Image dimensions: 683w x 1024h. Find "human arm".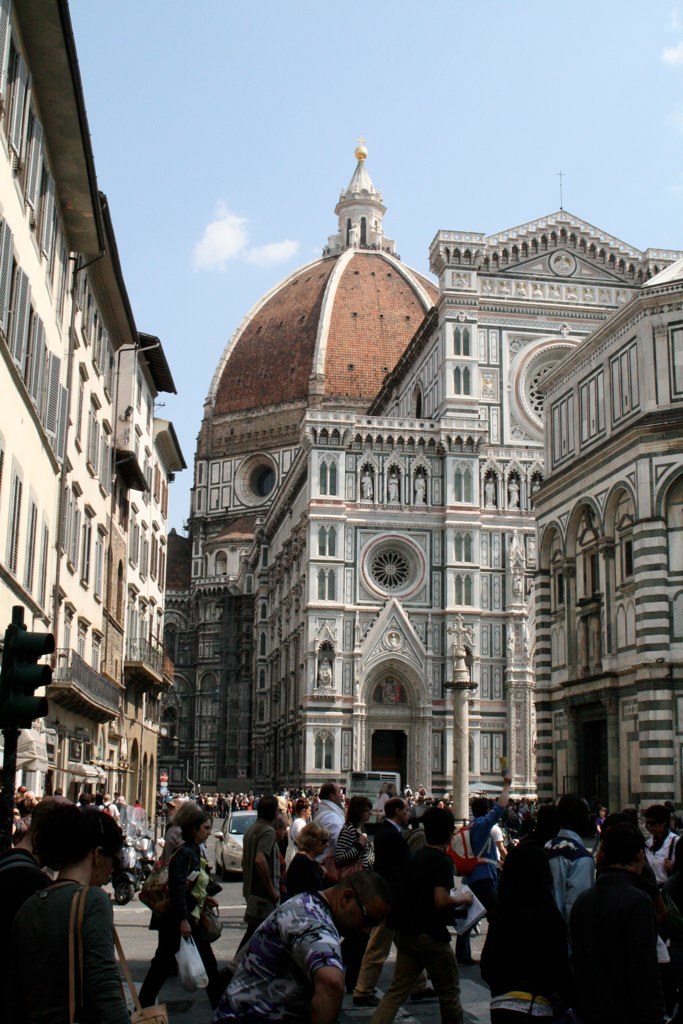
crop(431, 850, 470, 910).
